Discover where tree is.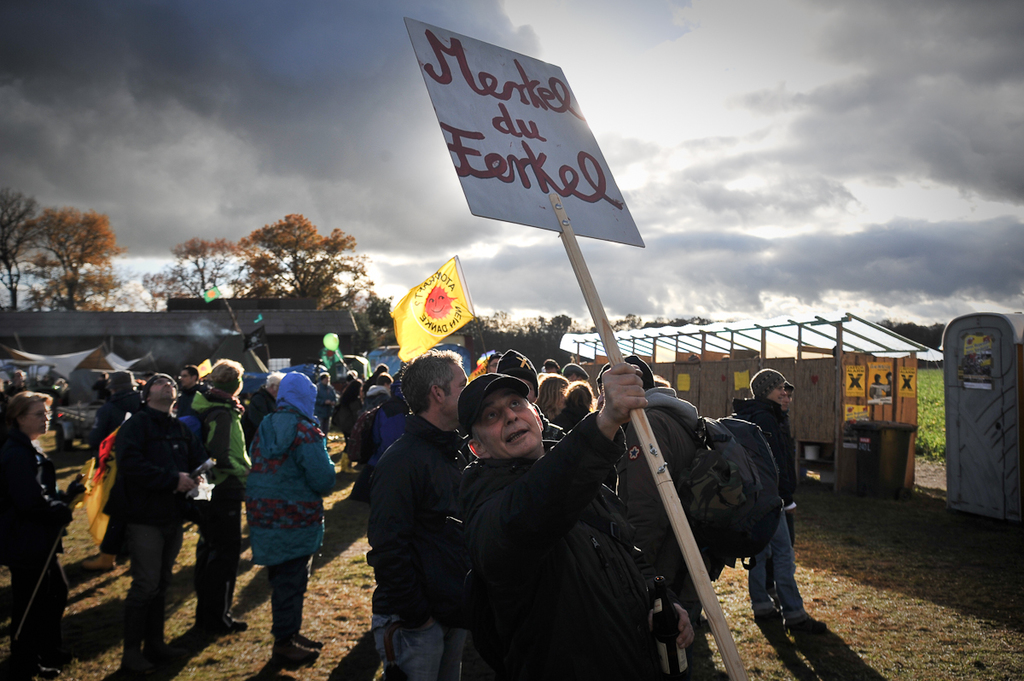
Discovered at rect(229, 201, 372, 317).
